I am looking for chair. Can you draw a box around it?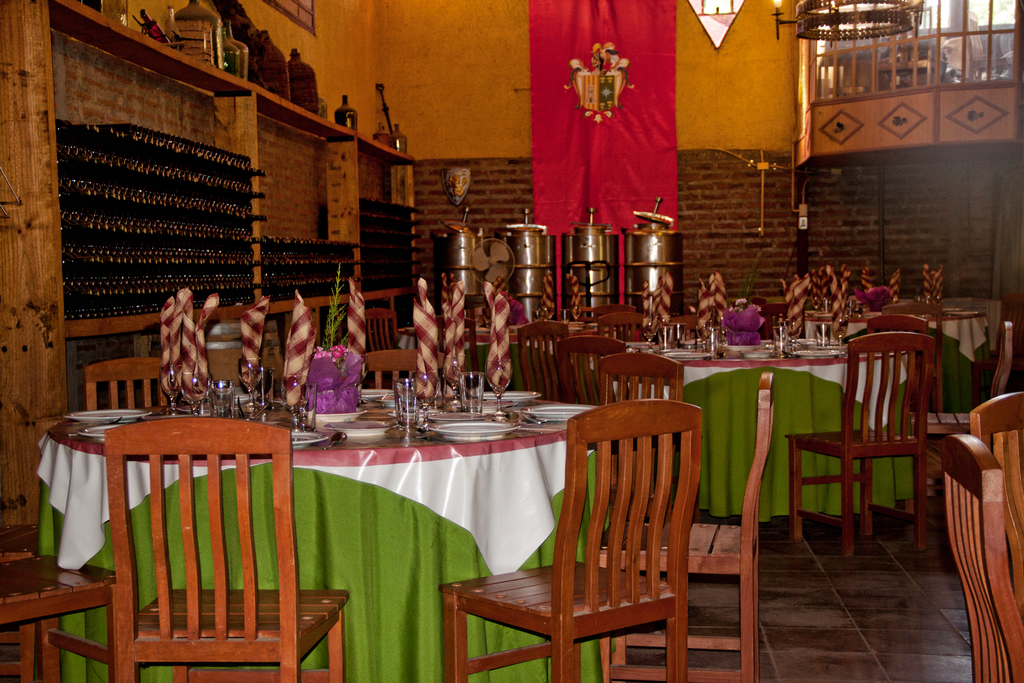
Sure, the bounding box is locate(356, 345, 451, 388).
